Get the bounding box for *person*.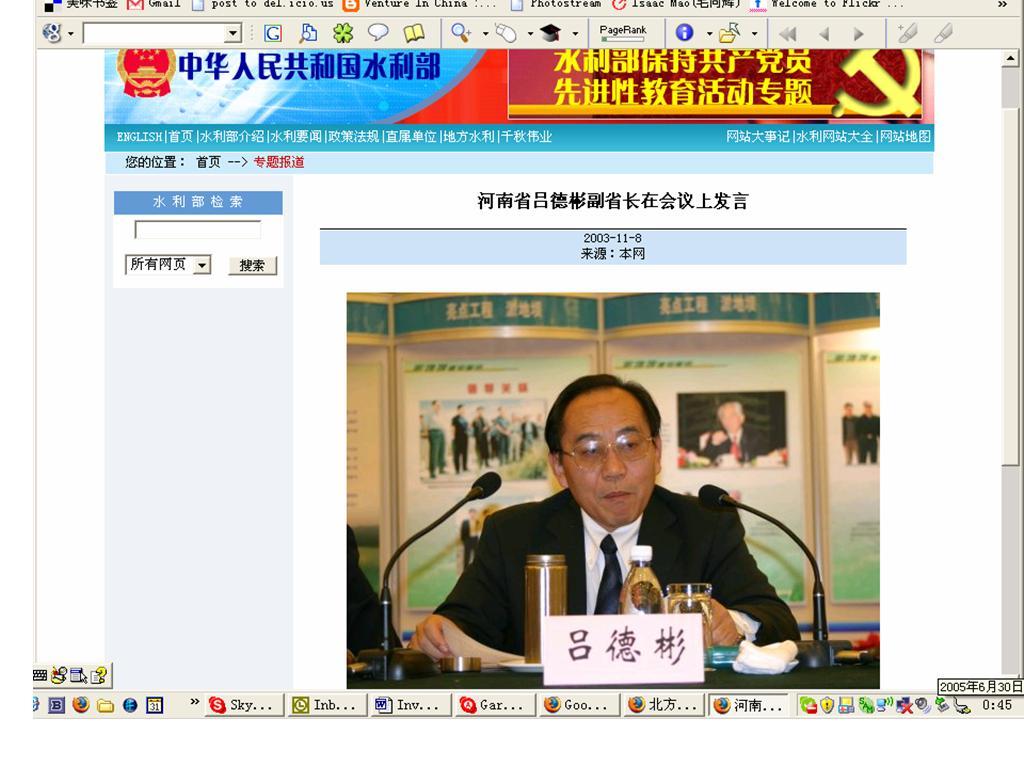
<bbox>521, 409, 536, 445</bbox>.
